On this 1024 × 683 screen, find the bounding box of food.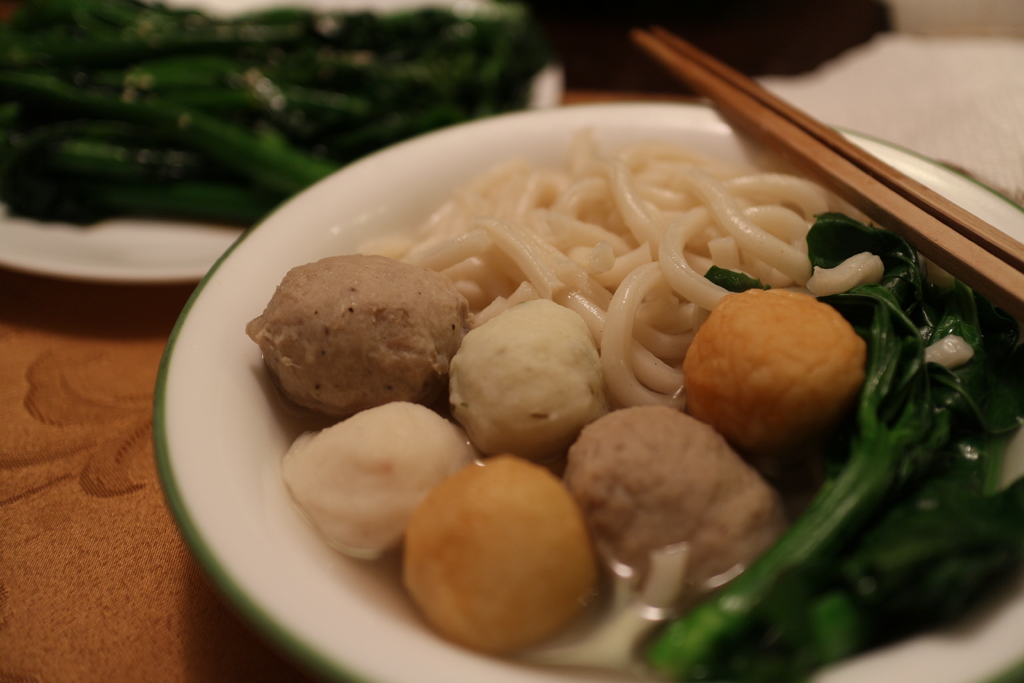
Bounding box: {"x1": 248, "y1": 253, "x2": 474, "y2": 424}.
